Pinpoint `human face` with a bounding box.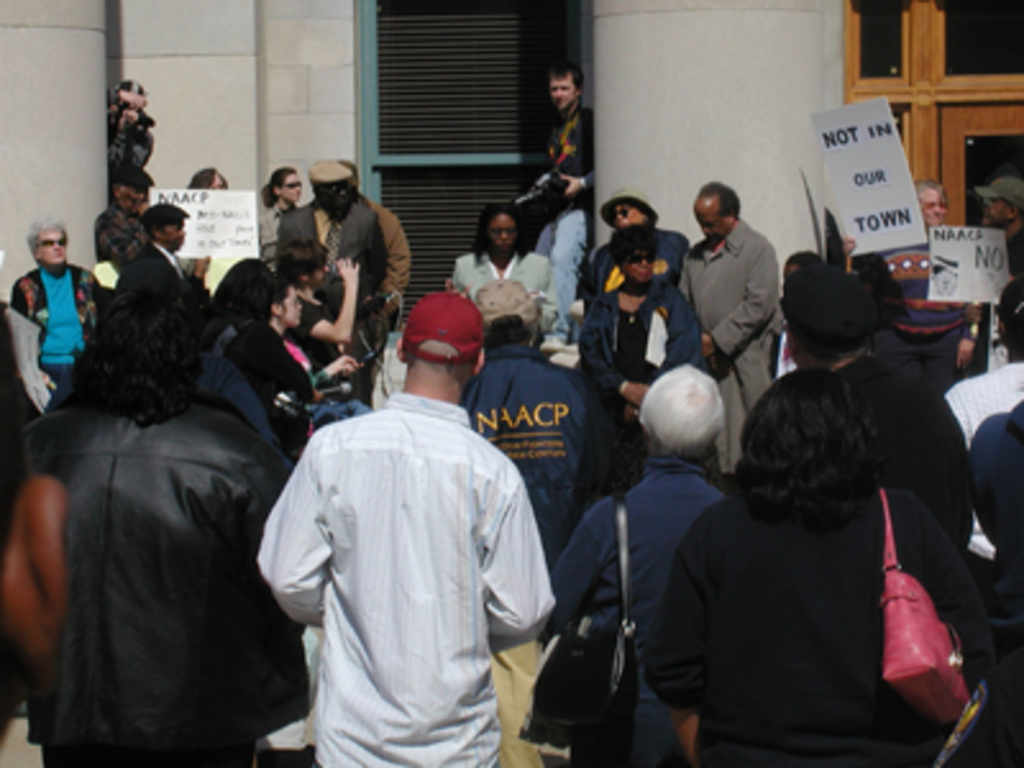
Rect(38, 228, 67, 266).
